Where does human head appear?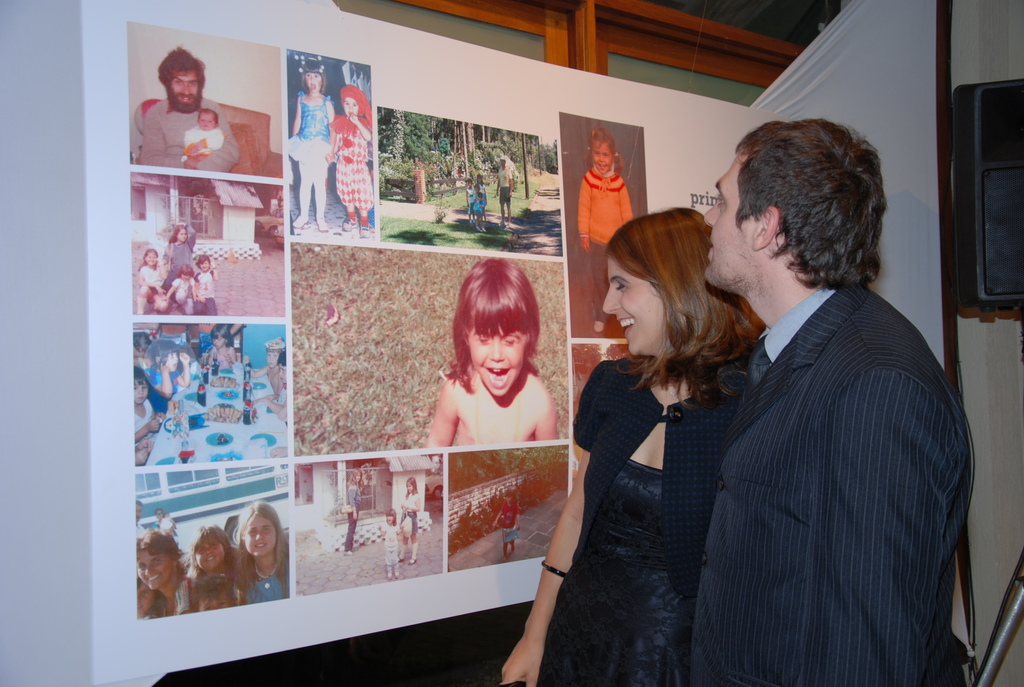
Appears at <bbox>407, 477, 416, 493</bbox>.
